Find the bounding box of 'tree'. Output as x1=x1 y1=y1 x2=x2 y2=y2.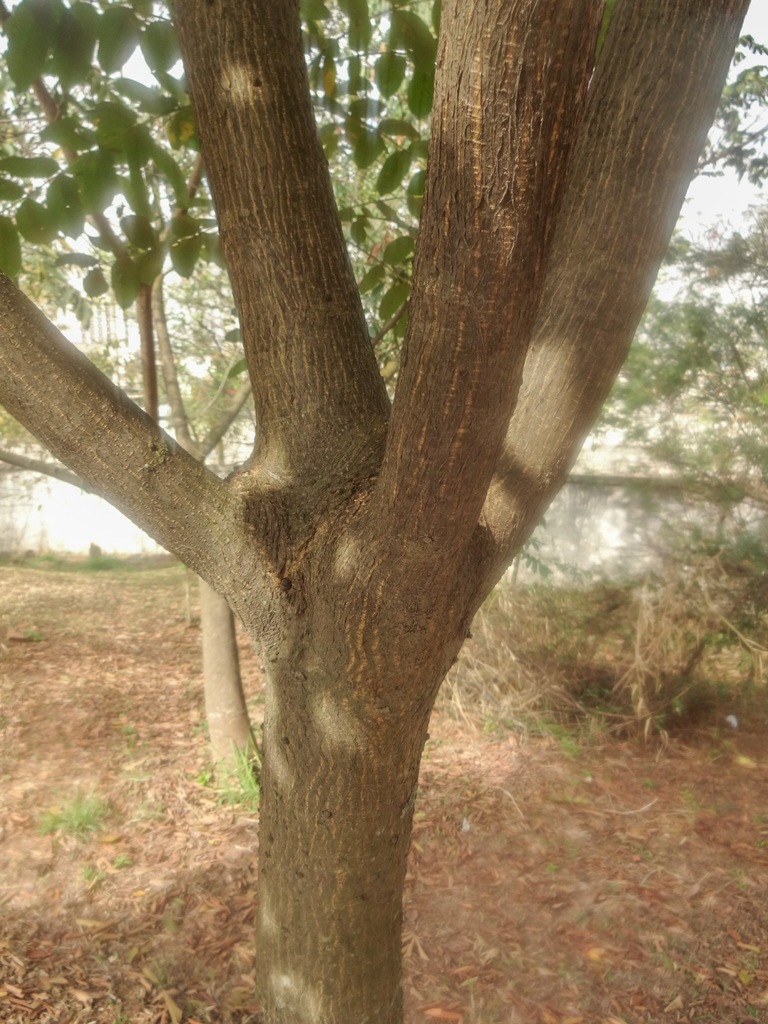
x1=40 y1=20 x2=742 y2=942.
